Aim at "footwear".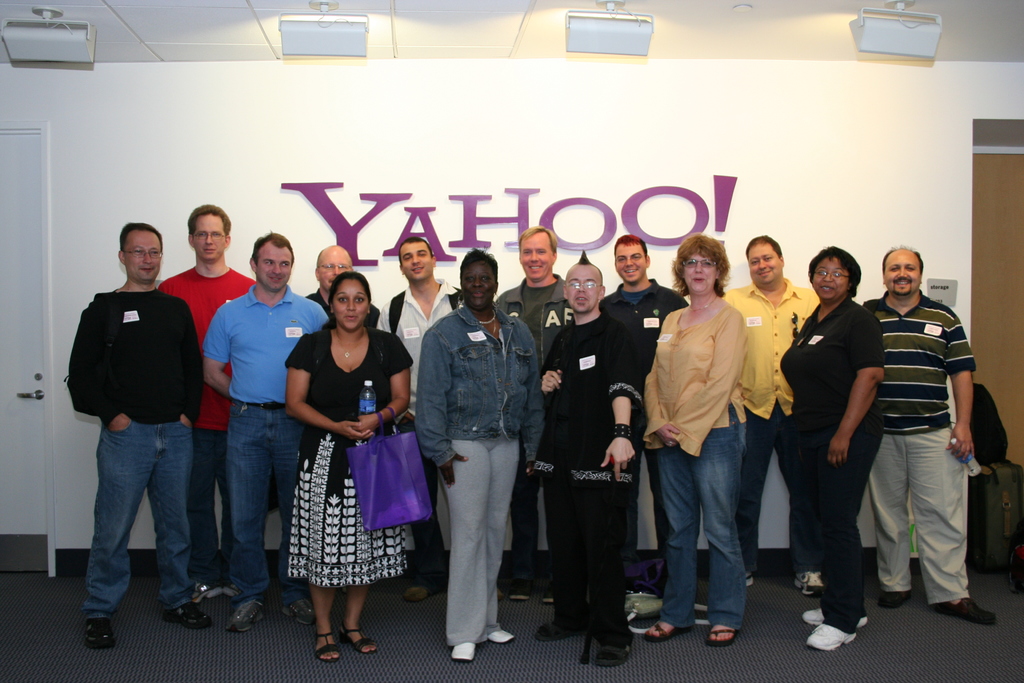
Aimed at Rect(744, 571, 755, 589).
